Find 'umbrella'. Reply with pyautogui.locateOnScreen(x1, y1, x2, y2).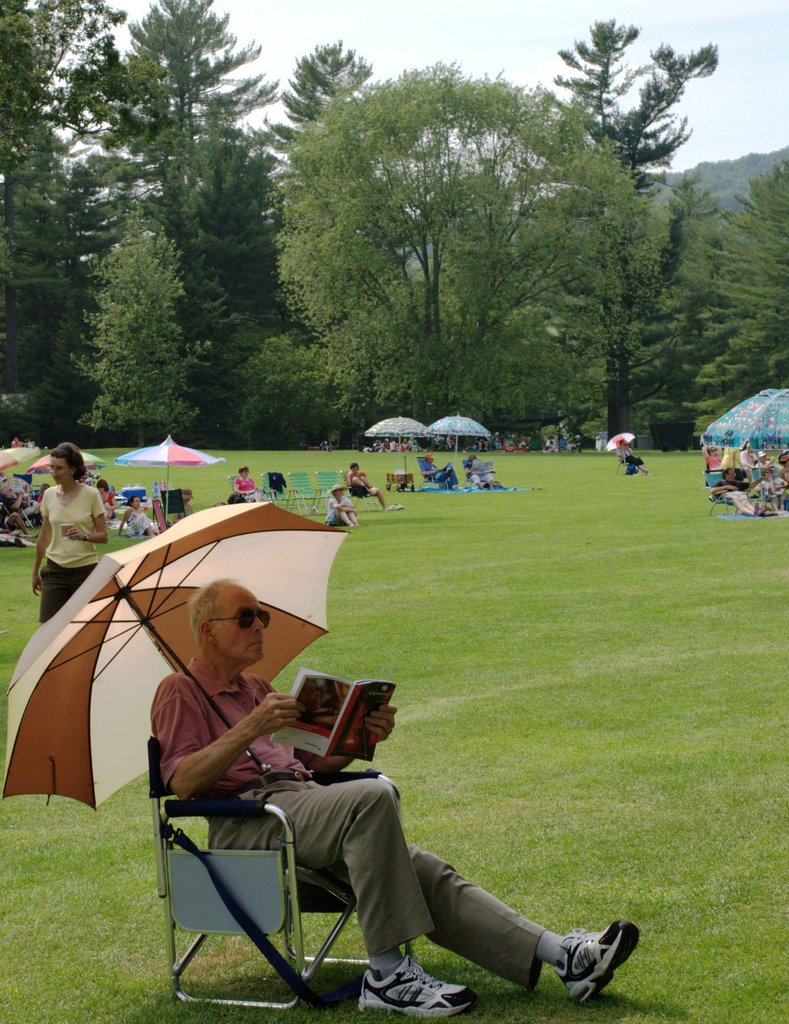
pyautogui.locateOnScreen(428, 413, 491, 470).
